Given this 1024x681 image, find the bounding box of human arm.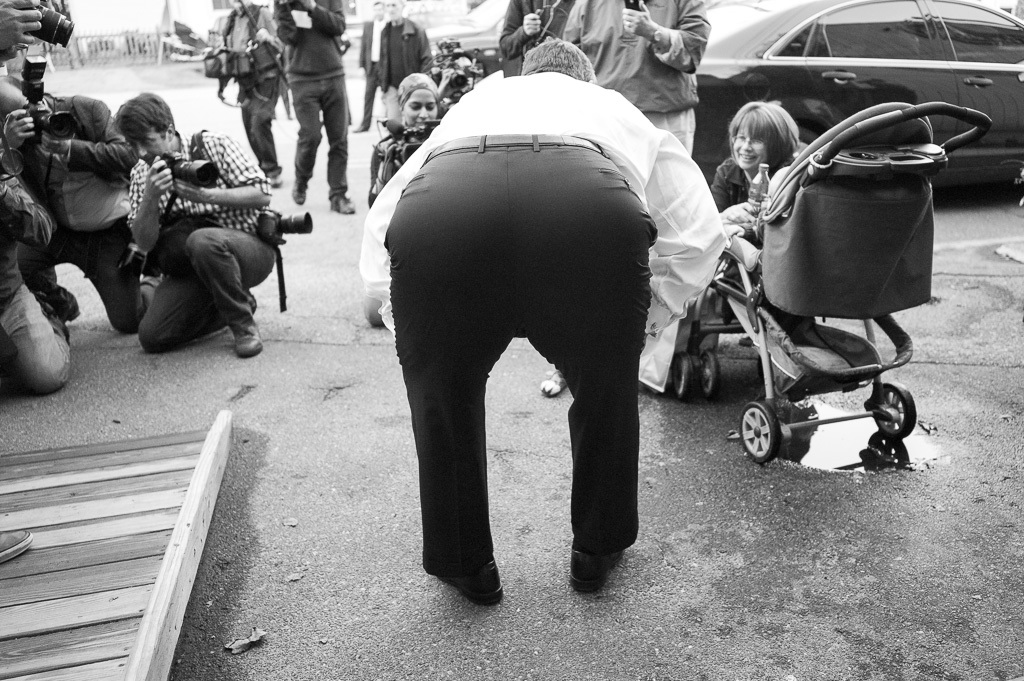
(617, 0, 711, 77).
